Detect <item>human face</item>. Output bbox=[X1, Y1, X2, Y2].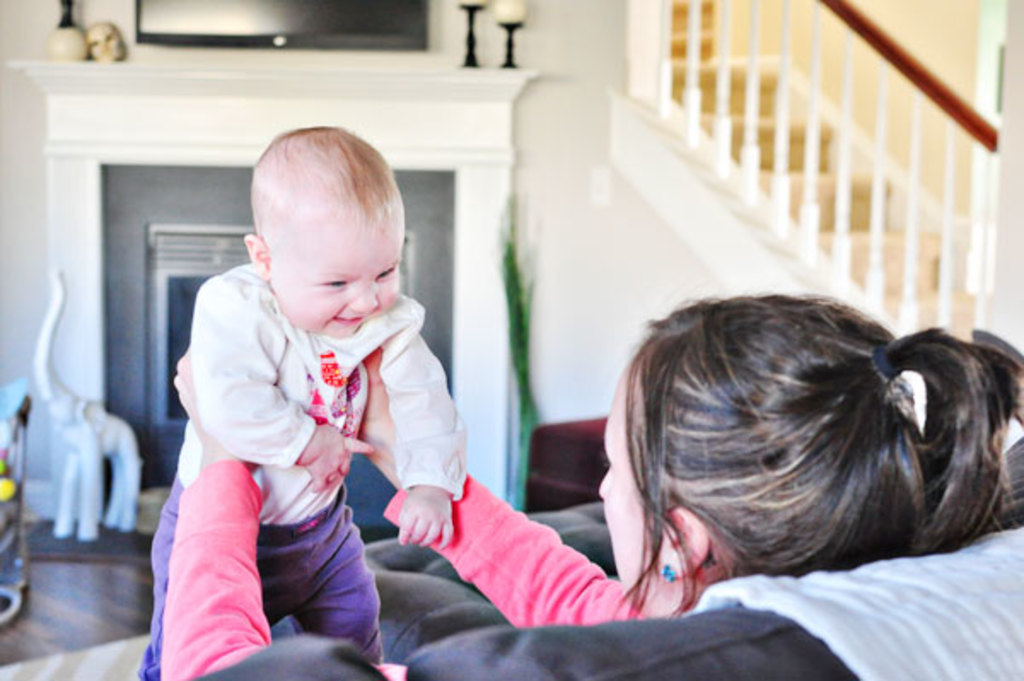
bbox=[276, 196, 404, 338].
